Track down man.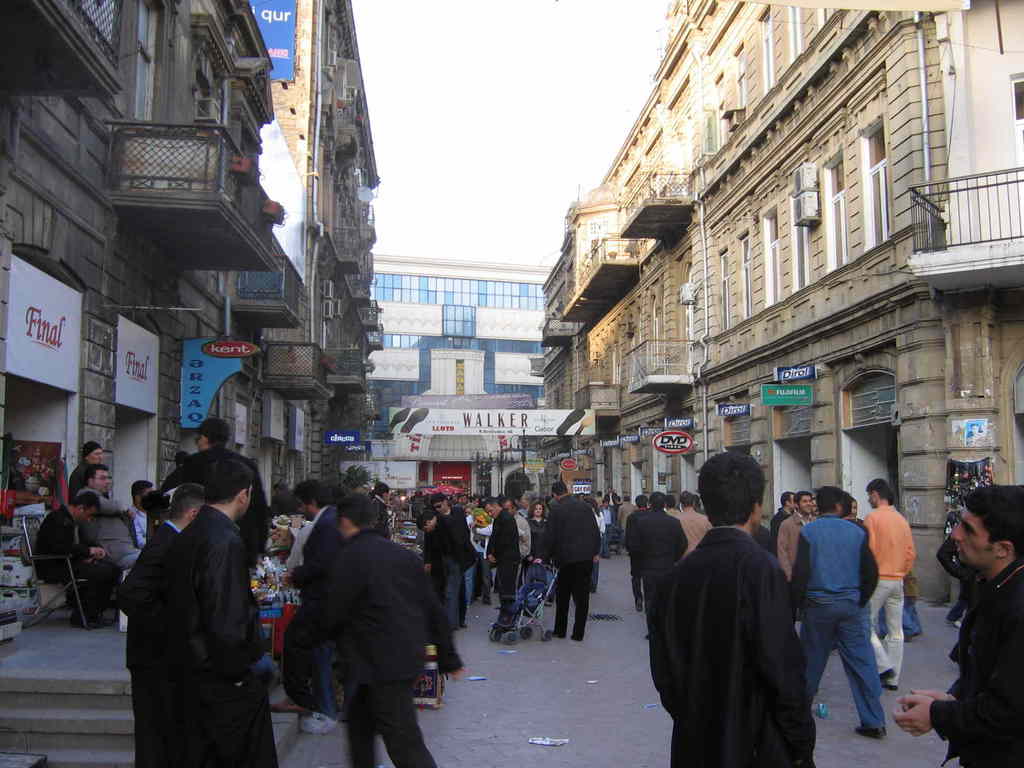
Tracked to (119,482,222,767).
